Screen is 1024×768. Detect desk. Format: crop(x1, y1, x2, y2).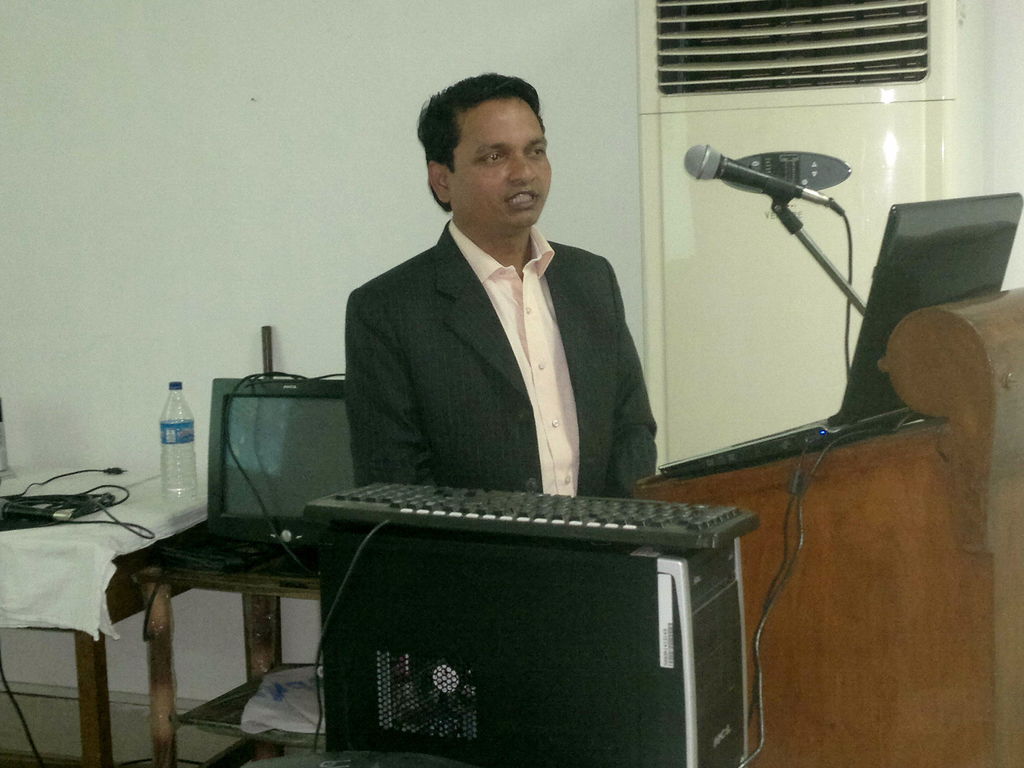
crop(636, 287, 1023, 767).
